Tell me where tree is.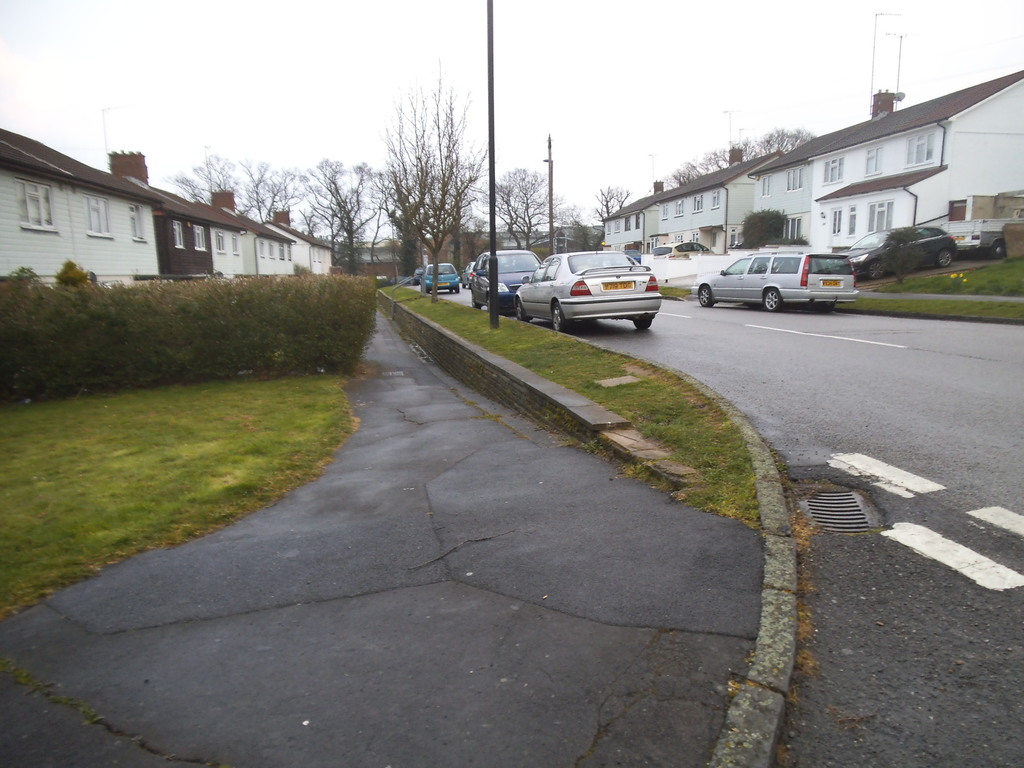
tree is at 665/125/817/190.
